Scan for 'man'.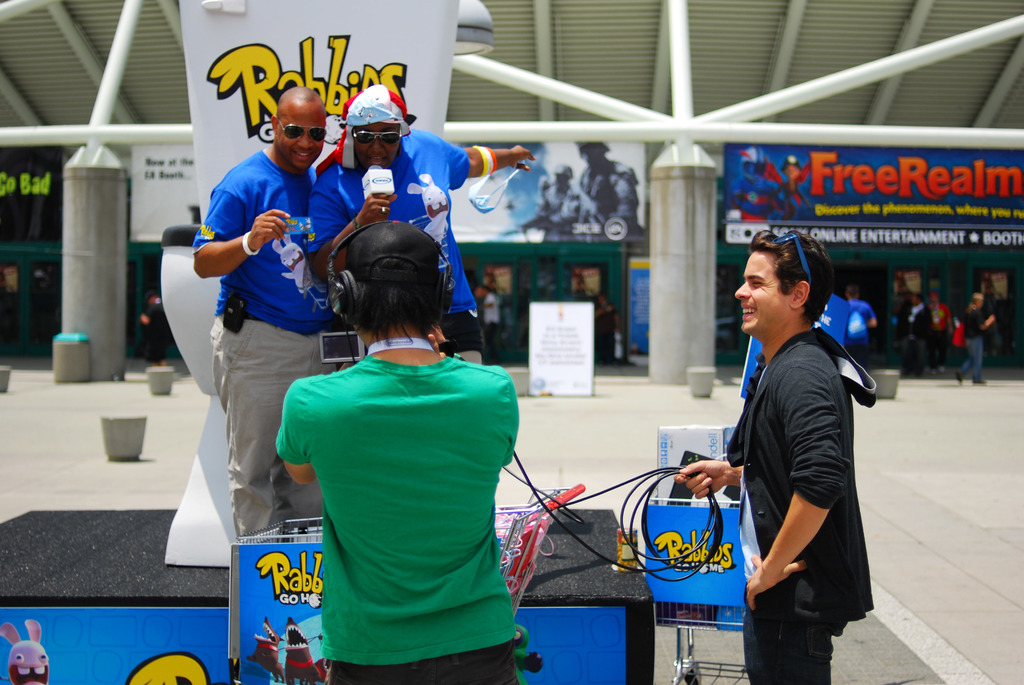
Scan result: <bbox>895, 291, 925, 371</bbox>.
